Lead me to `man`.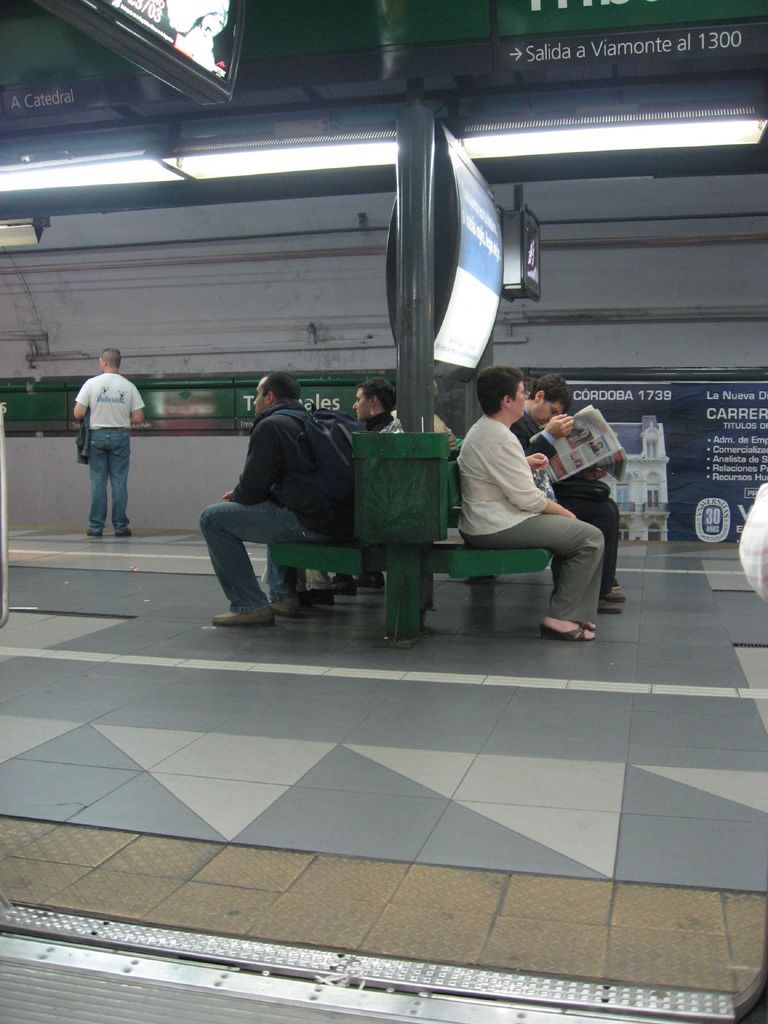
Lead to box=[191, 376, 366, 628].
